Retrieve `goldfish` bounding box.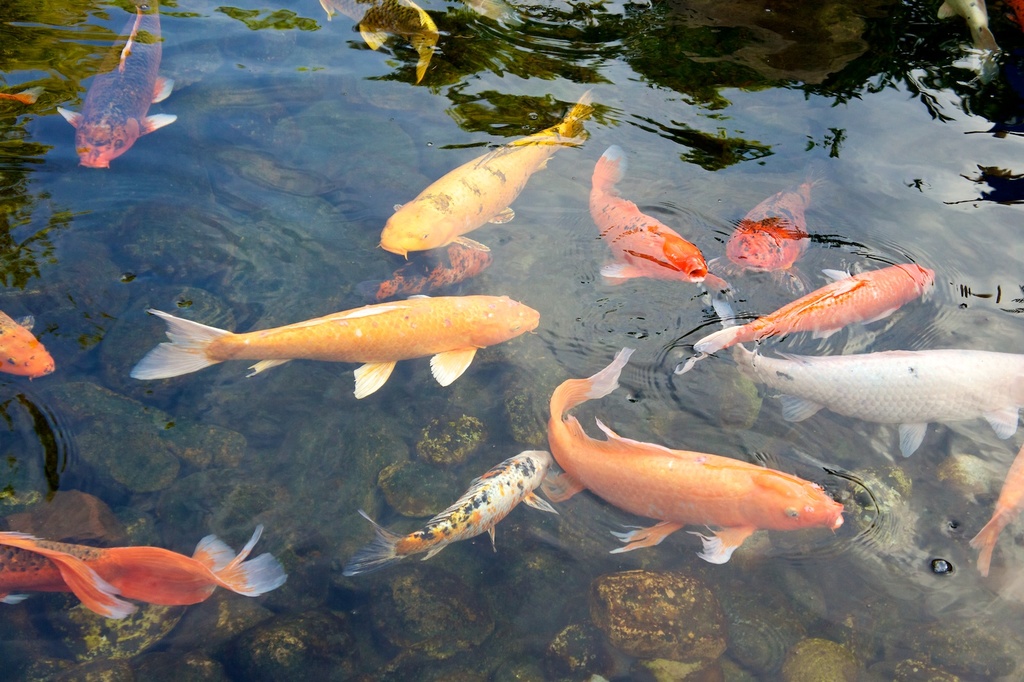
Bounding box: <bbox>725, 170, 810, 275</bbox>.
